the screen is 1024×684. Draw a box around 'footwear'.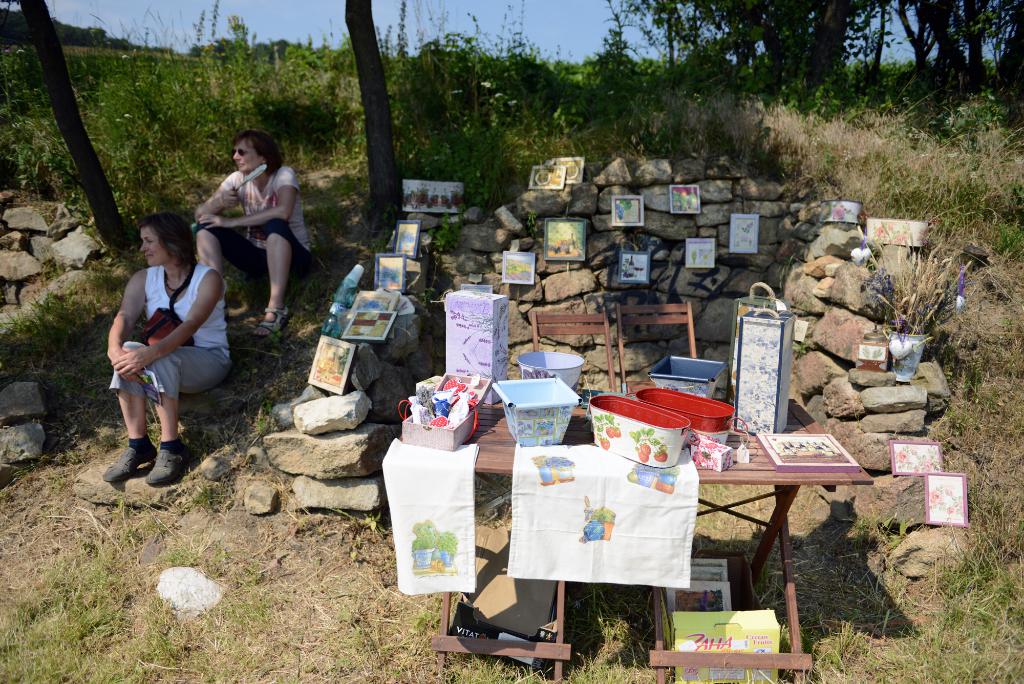
<region>144, 441, 191, 485</region>.
